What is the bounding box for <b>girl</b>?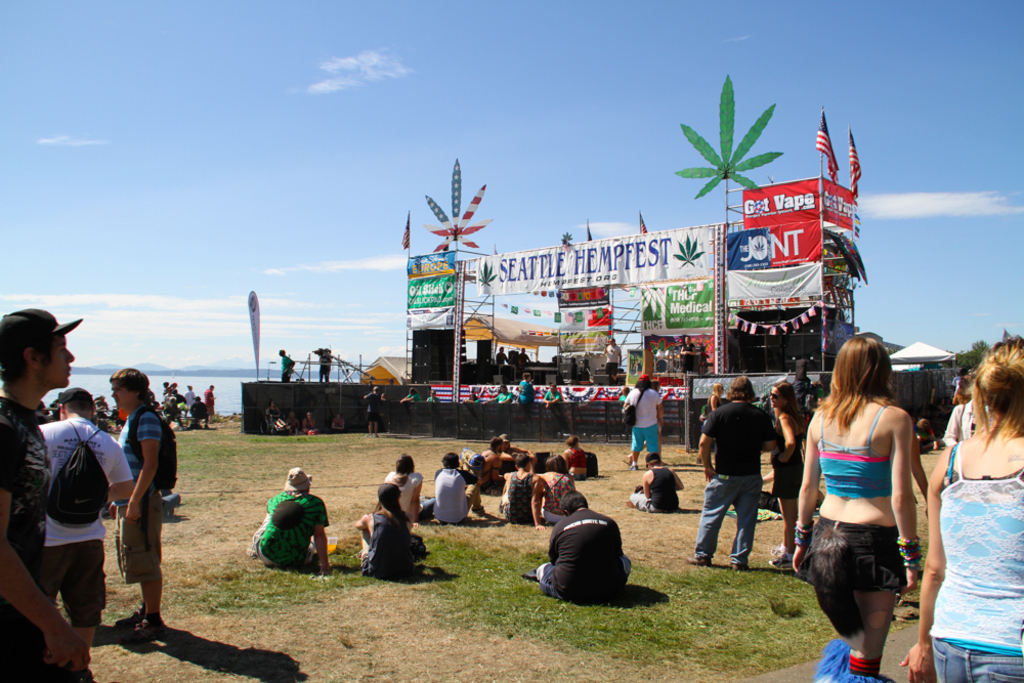
BBox(766, 382, 805, 568).
